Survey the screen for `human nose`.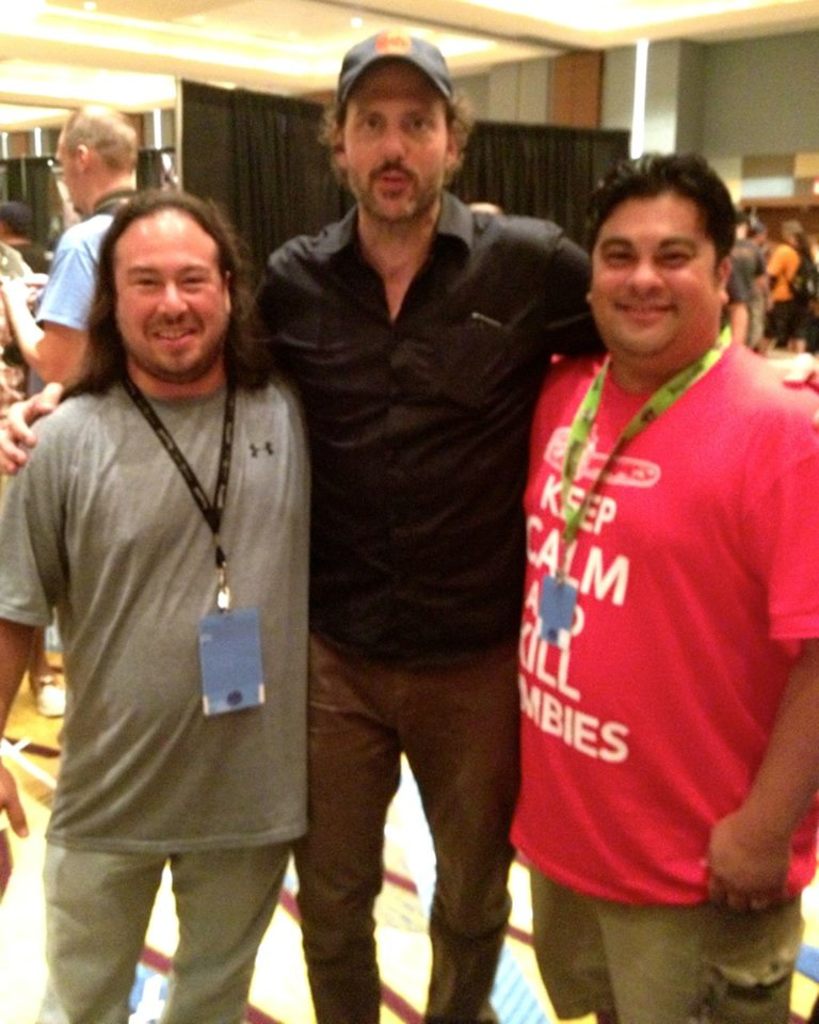
Survey found: locate(152, 281, 187, 327).
